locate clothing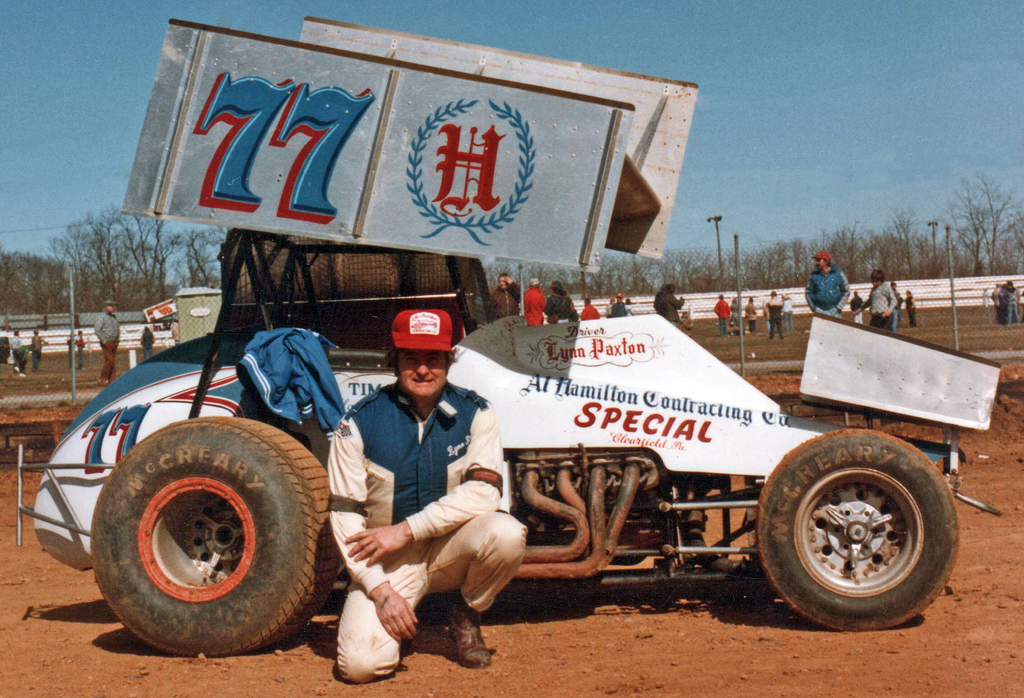
[768,290,784,336]
